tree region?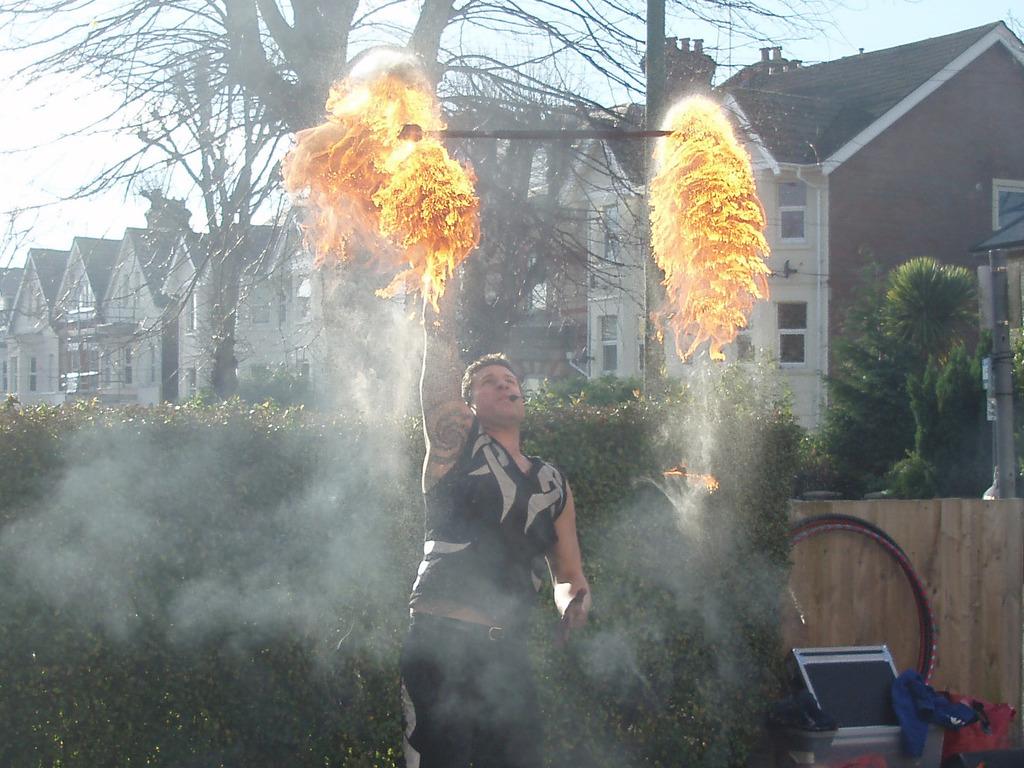
rect(921, 363, 946, 503)
